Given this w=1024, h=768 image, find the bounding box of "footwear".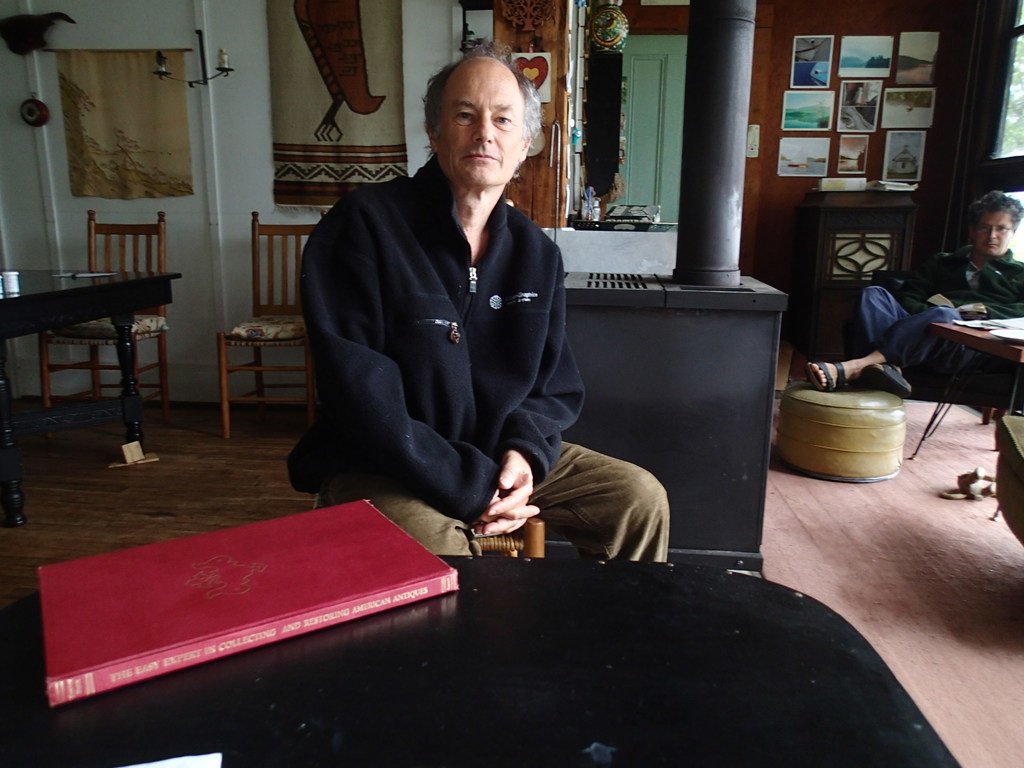
[863, 367, 908, 396].
